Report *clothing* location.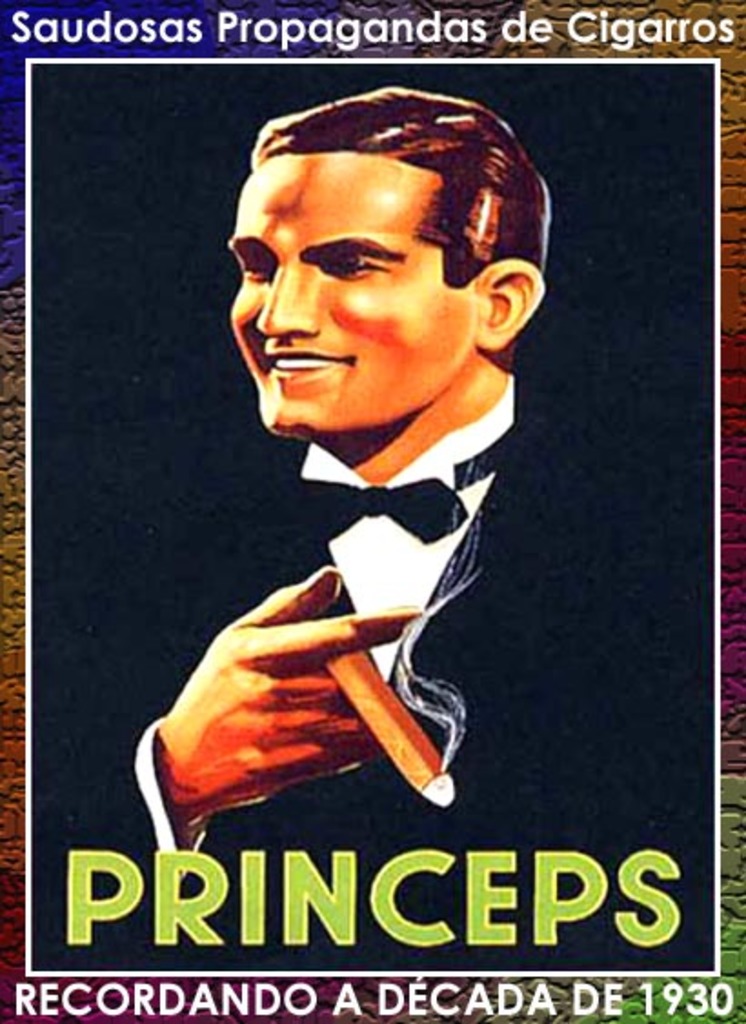
Report: [left=36, top=351, right=693, bottom=979].
